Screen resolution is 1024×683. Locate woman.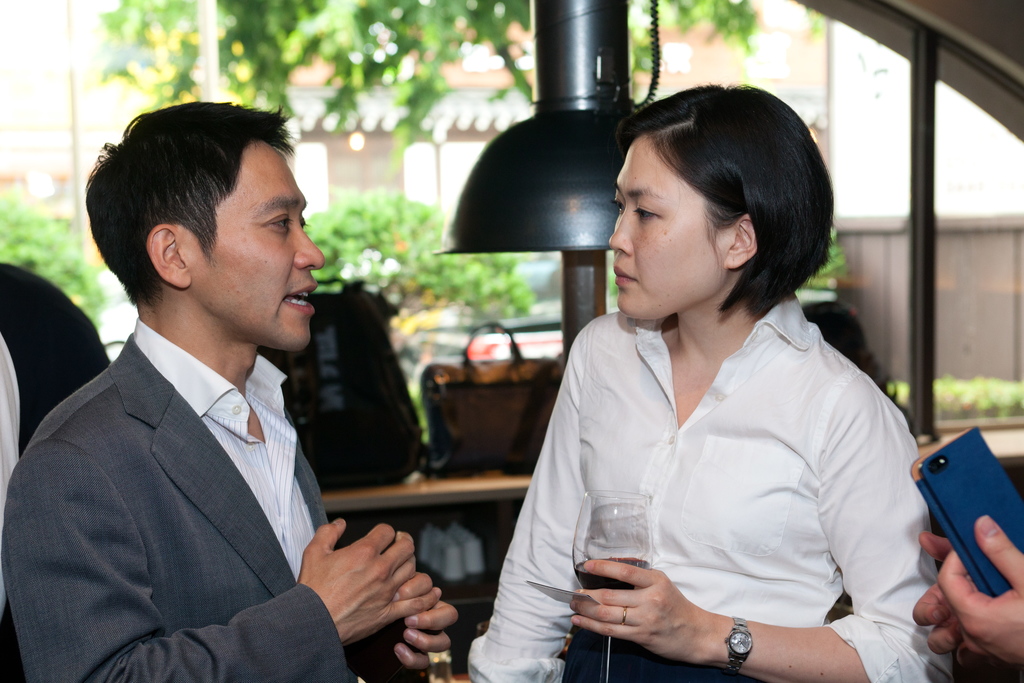
region(483, 99, 932, 669).
